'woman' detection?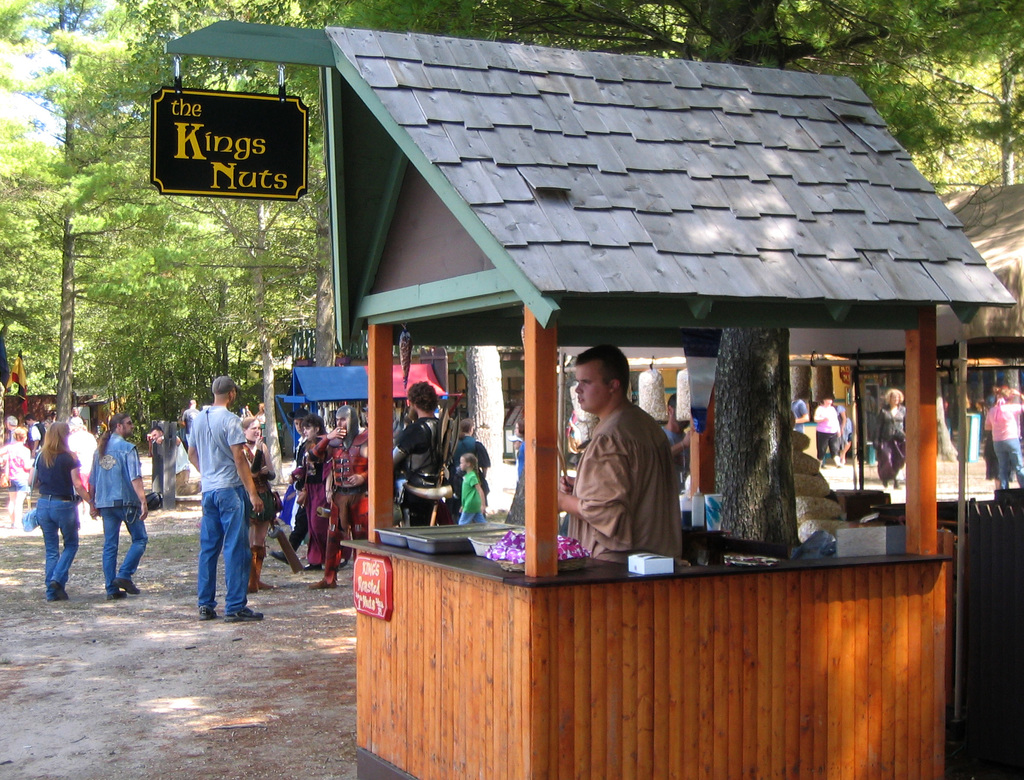
<bbox>27, 421, 95, 605</bbox>
